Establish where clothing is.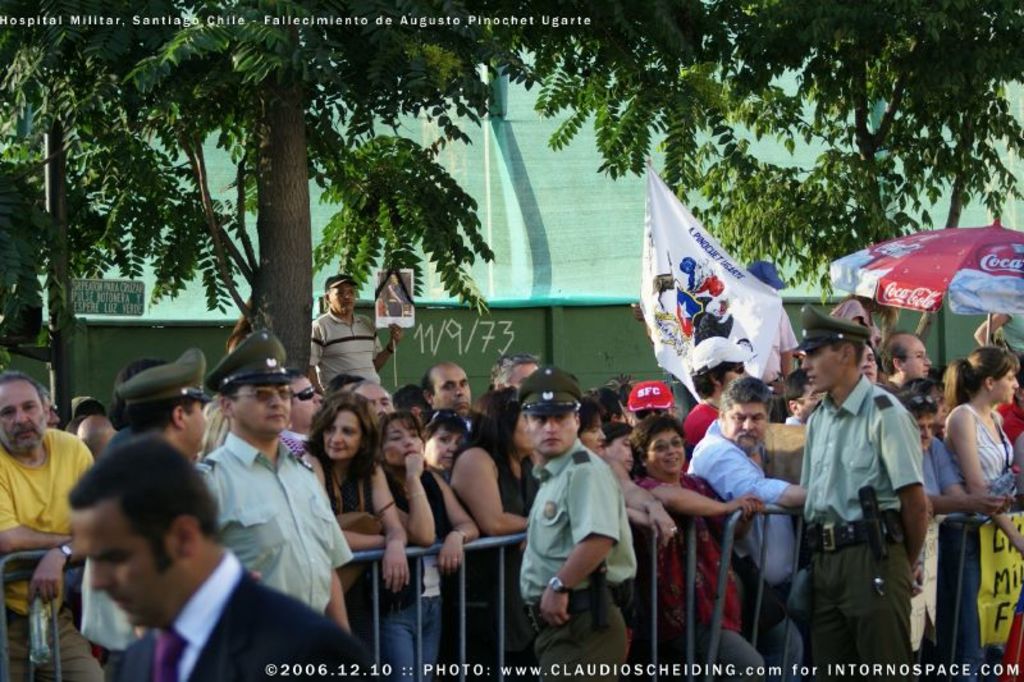
Established at <box>948,400,1010,481</box>.
